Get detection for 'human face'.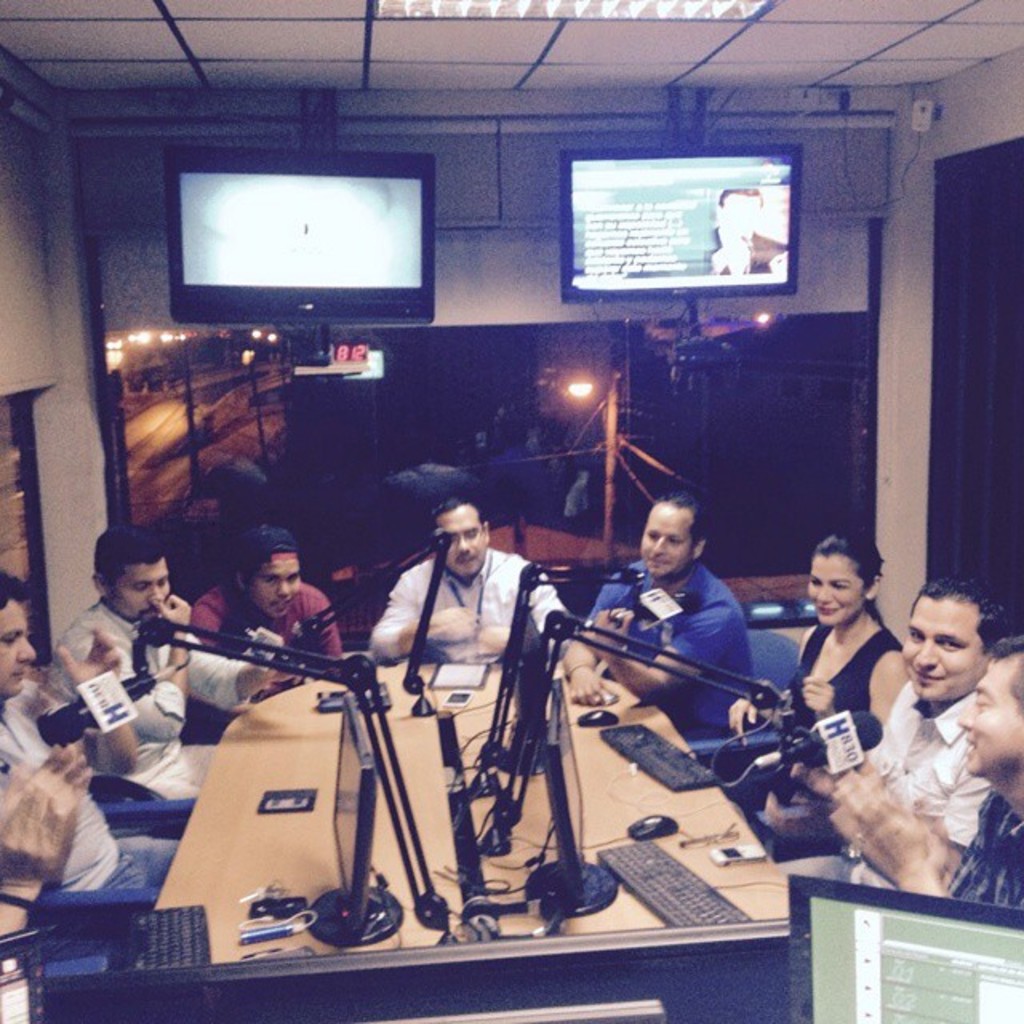
Detection: box(909, 598, 976, 709).
